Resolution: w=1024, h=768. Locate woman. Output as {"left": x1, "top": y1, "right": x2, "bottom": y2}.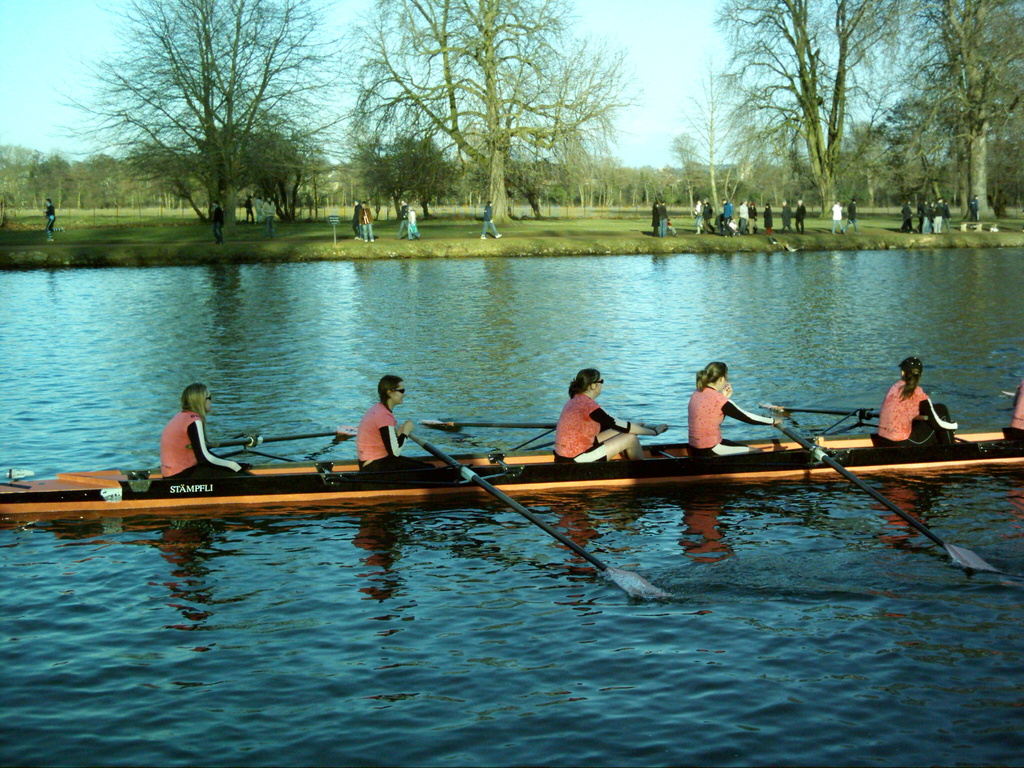
{"left": 874, "top": 355, "right": 959, "bottom": 458}.
